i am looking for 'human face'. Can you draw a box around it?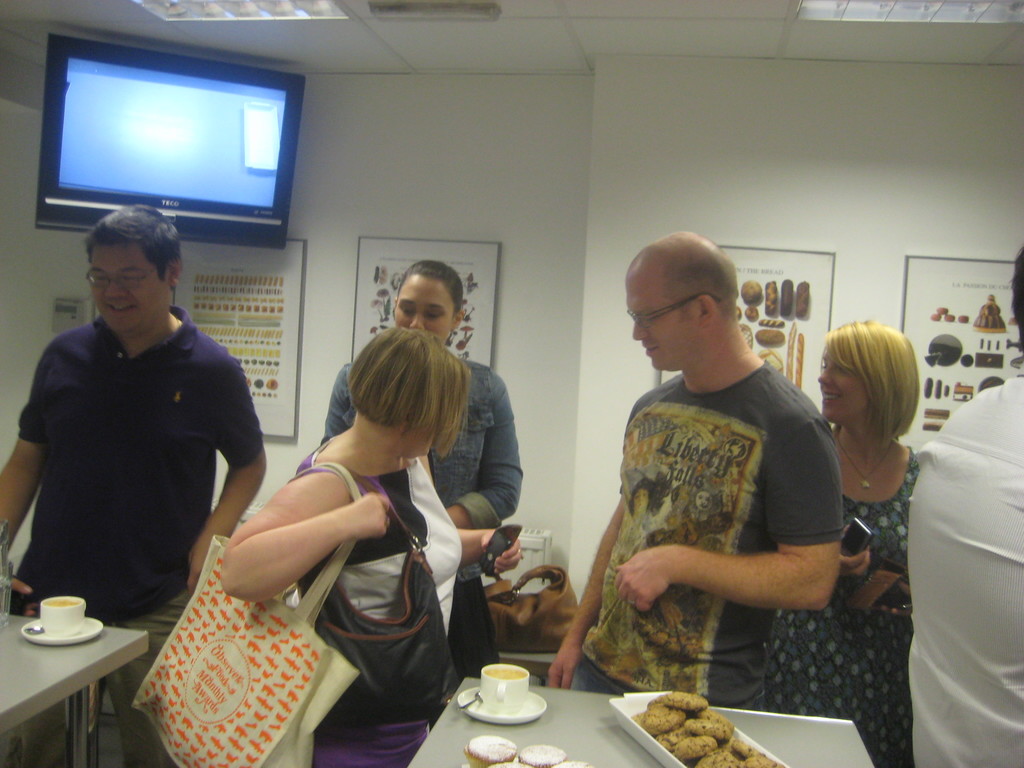
Sure, the bounding box is x1=406 y1=424 x2=427 y2=456.
